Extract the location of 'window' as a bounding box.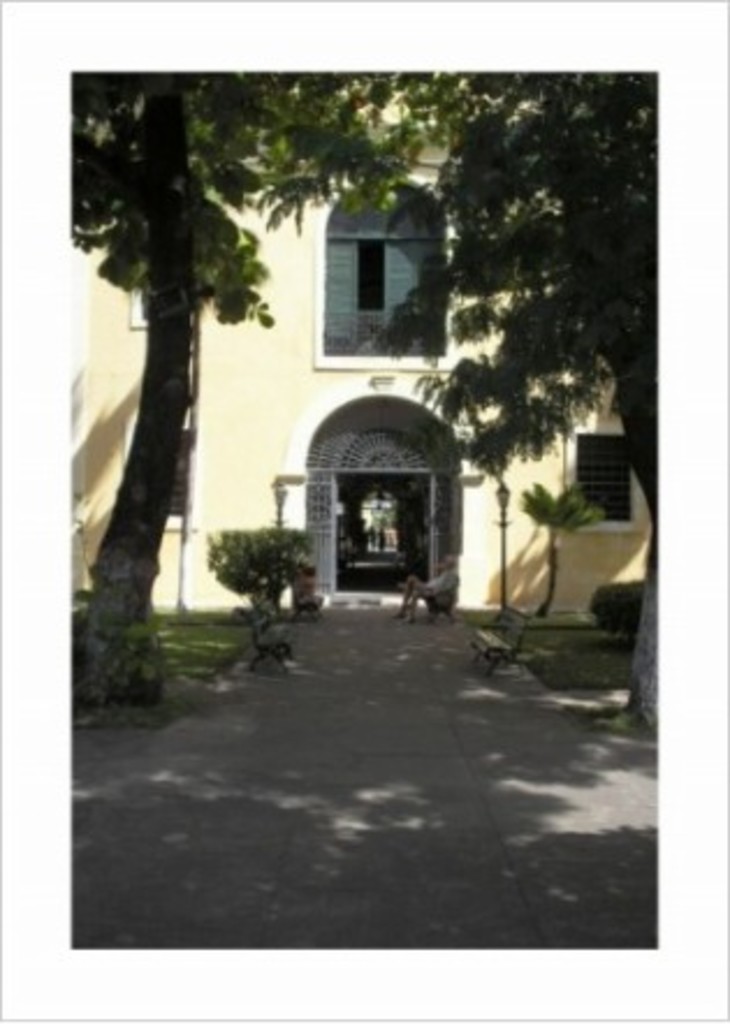
{"left": 317, "top": 181, "right": 454, "bottom": 359}.
